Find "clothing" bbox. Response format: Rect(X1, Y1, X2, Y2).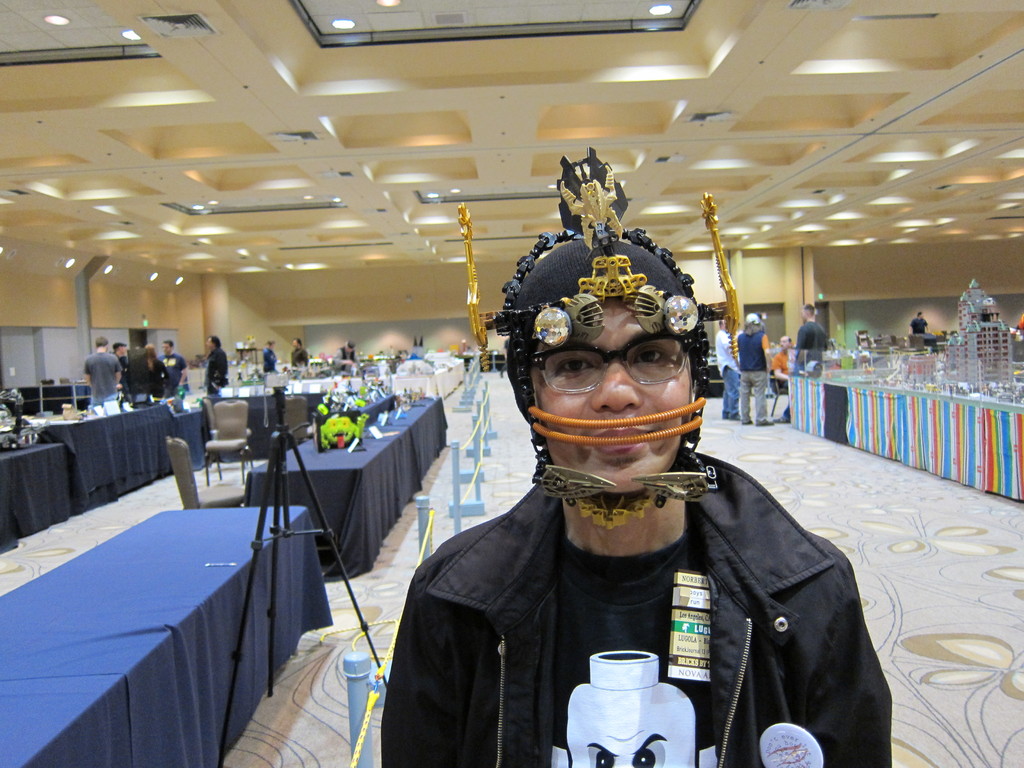
Rect(82, 350, 122, 408).
